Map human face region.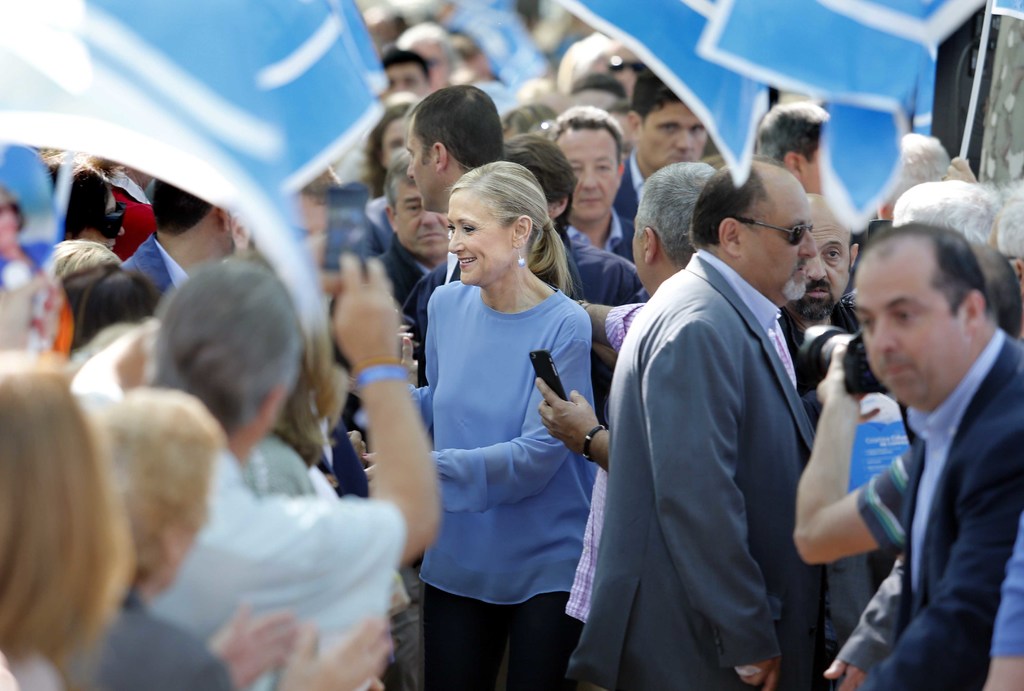
Mapped to bbox=(407, 127, 435, 209).
